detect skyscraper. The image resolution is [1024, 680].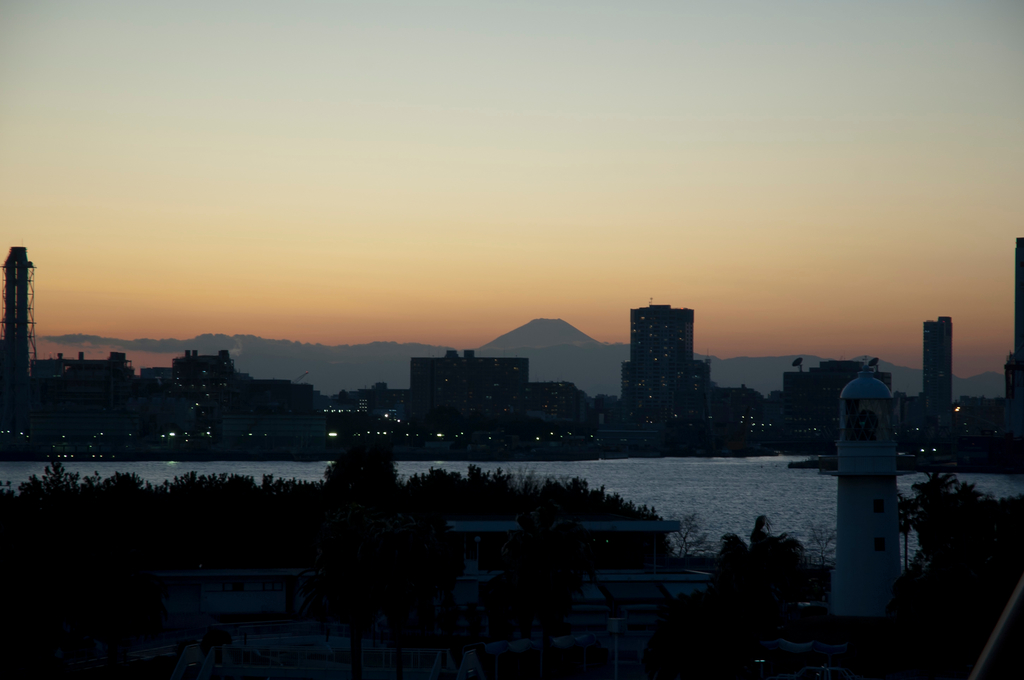
bbox=[925, 314, 954, 413].
